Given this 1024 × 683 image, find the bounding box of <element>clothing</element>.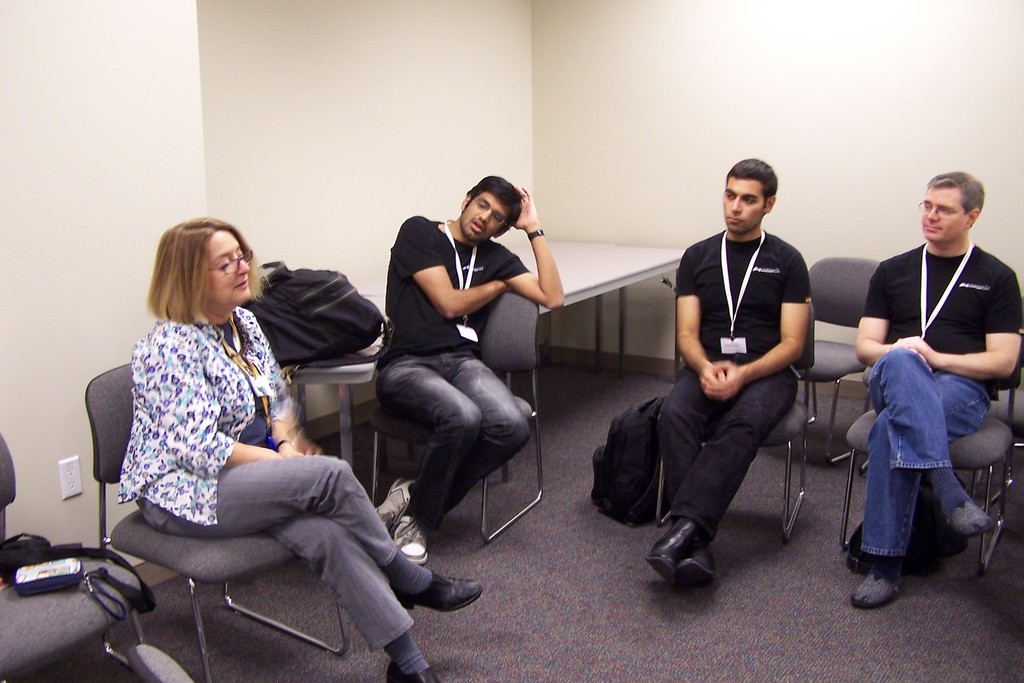
(369, 210, 542, 532).
